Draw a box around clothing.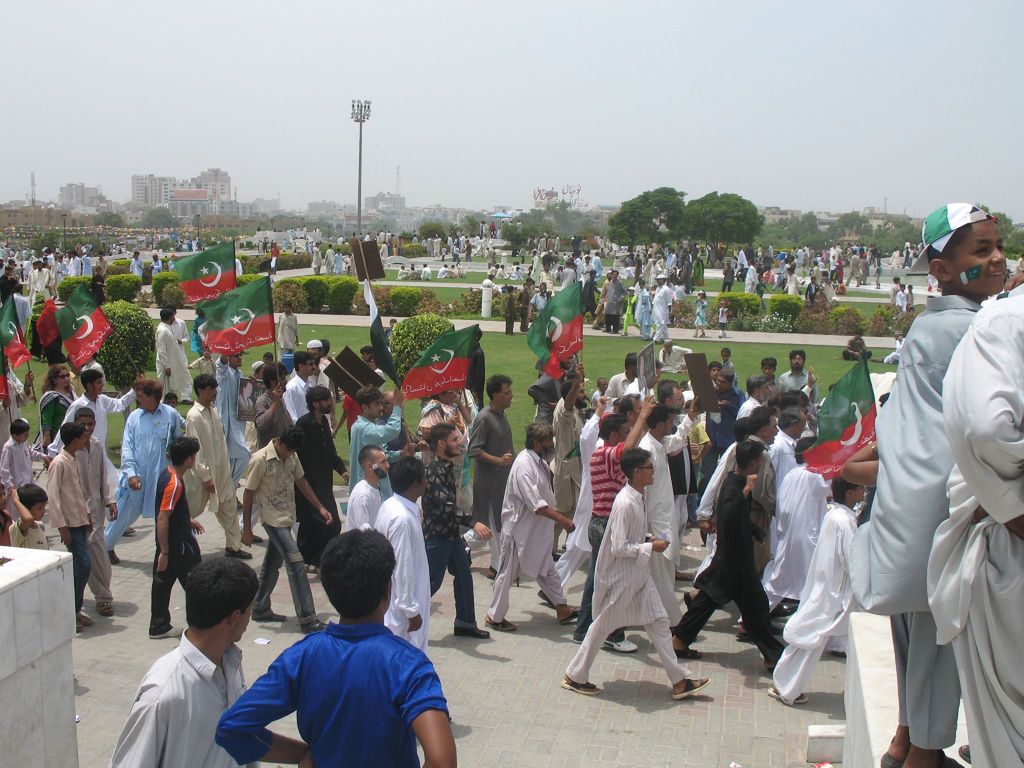
<region>207, 365, 245, 540</region>.
